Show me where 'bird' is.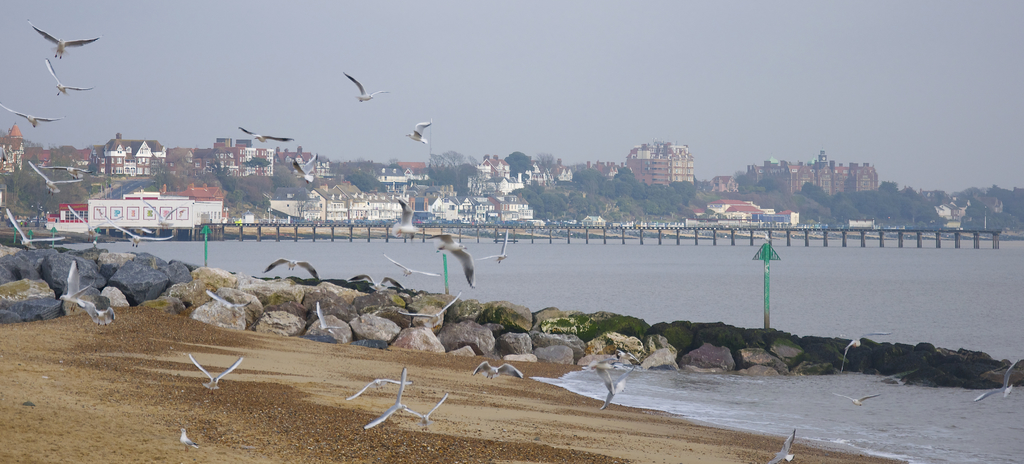
'bird' is at [102,212,179,249].
